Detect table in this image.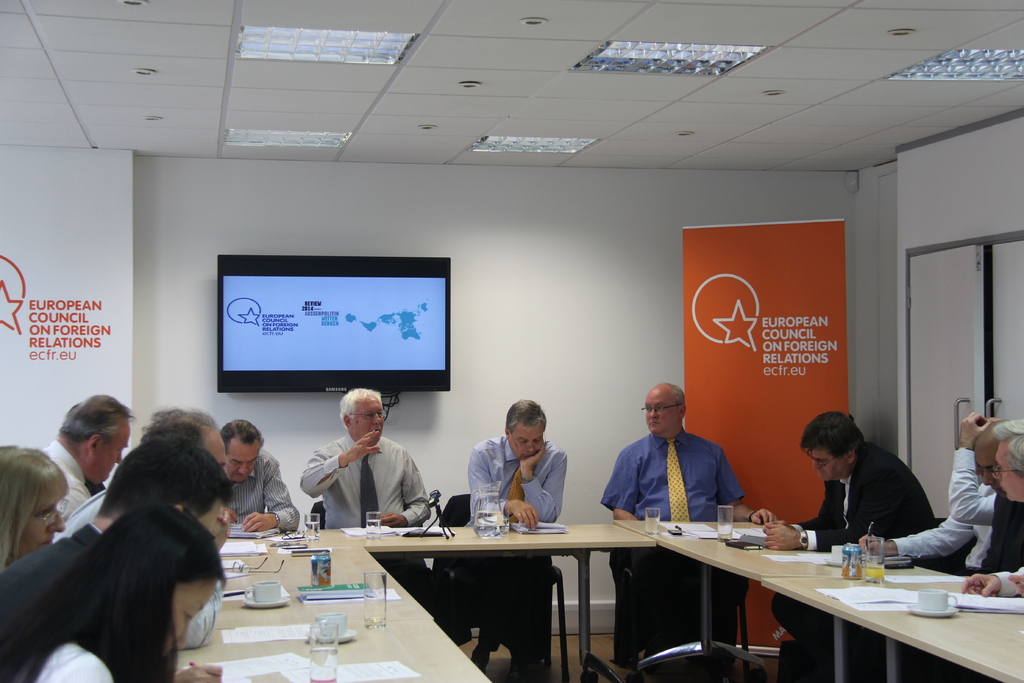
Detection: rect(163, 519, 486, 682).
